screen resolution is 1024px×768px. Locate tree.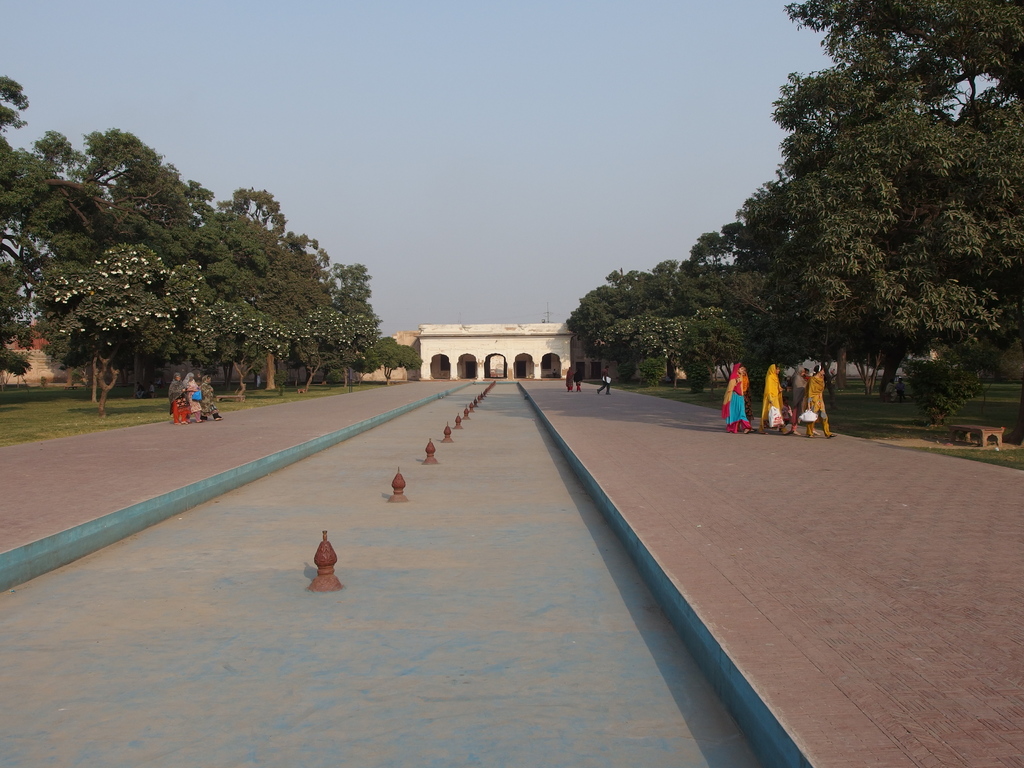
675 308 744 399.
